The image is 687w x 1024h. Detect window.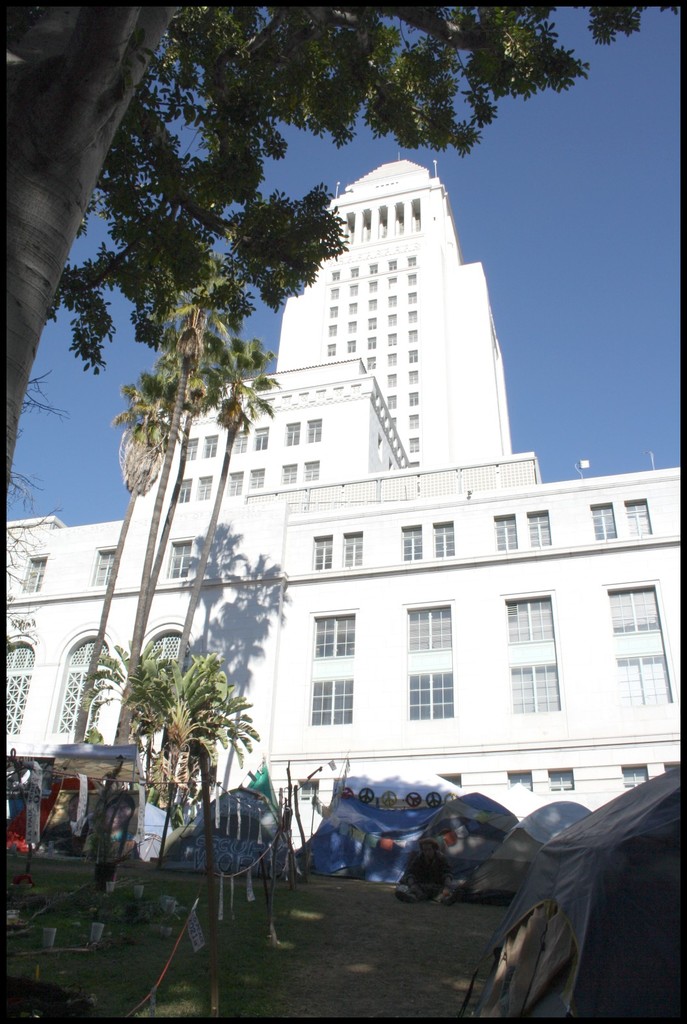
Detection: <bbox>406, 310, 416, 322</bbox>.
